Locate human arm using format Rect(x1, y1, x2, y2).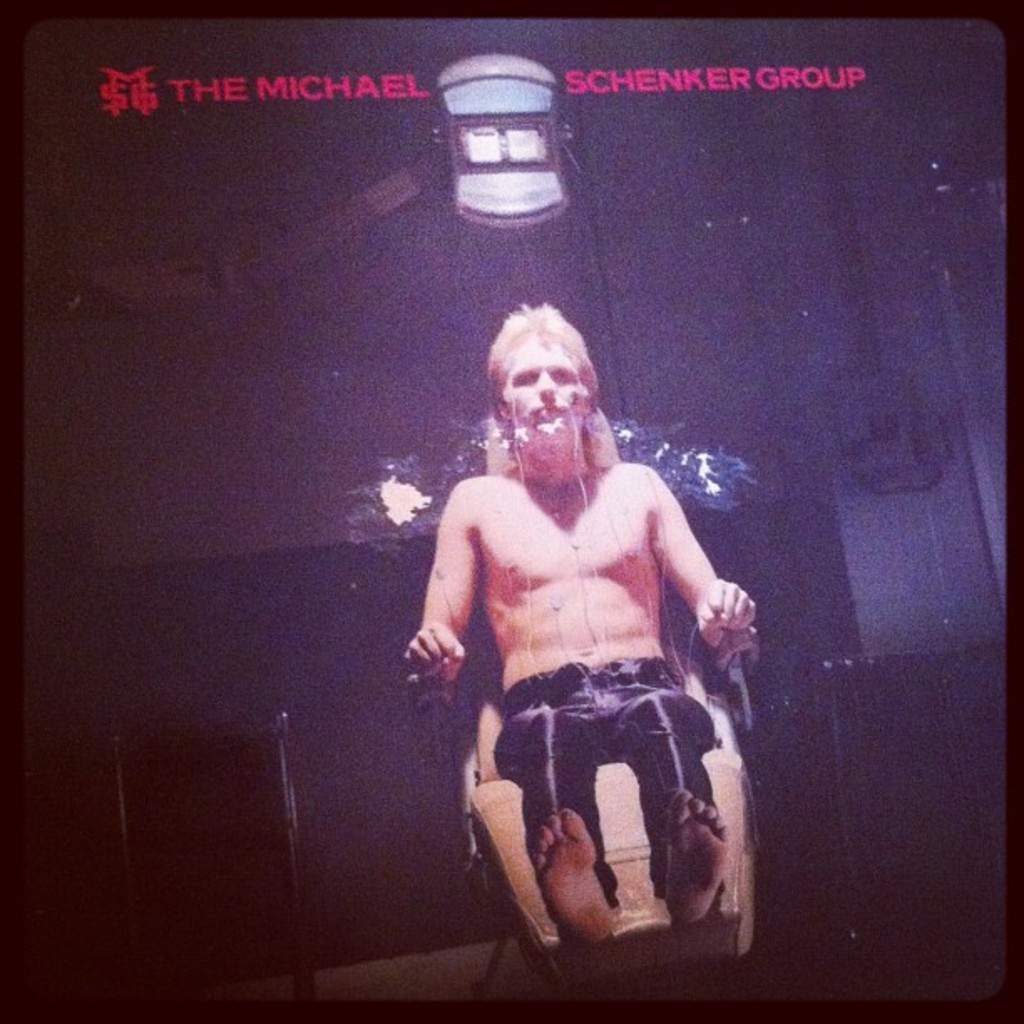
Rect(403, 487, 485, 673).
